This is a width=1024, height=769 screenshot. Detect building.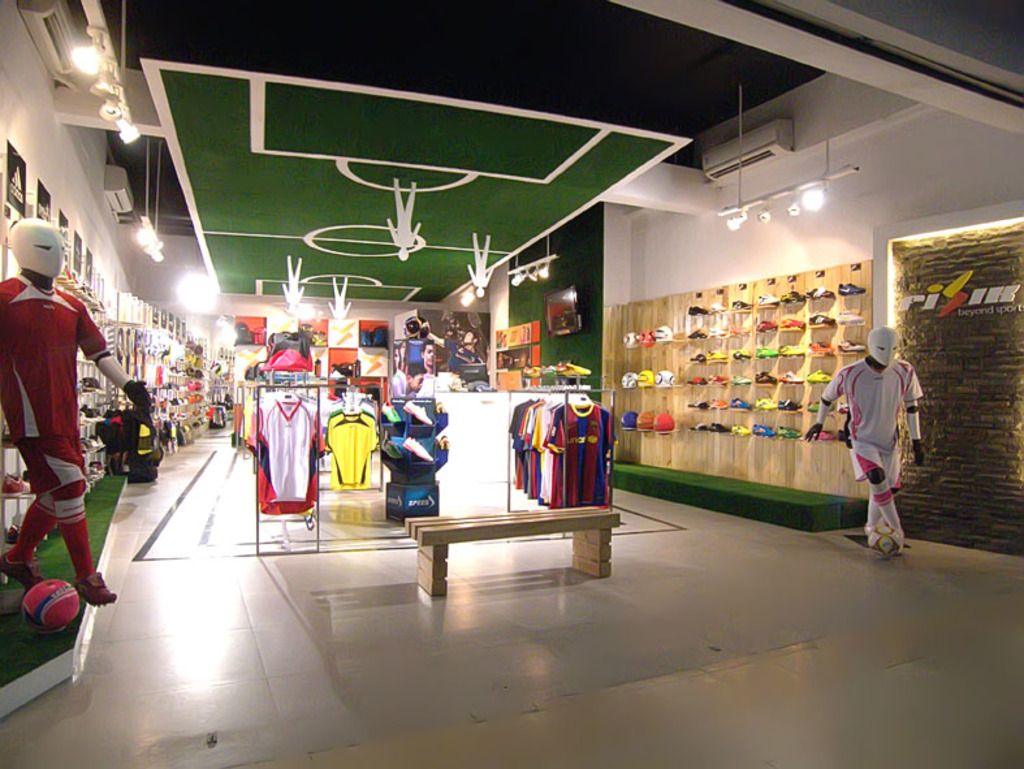
BBox(0, 3, 1023, 768).
